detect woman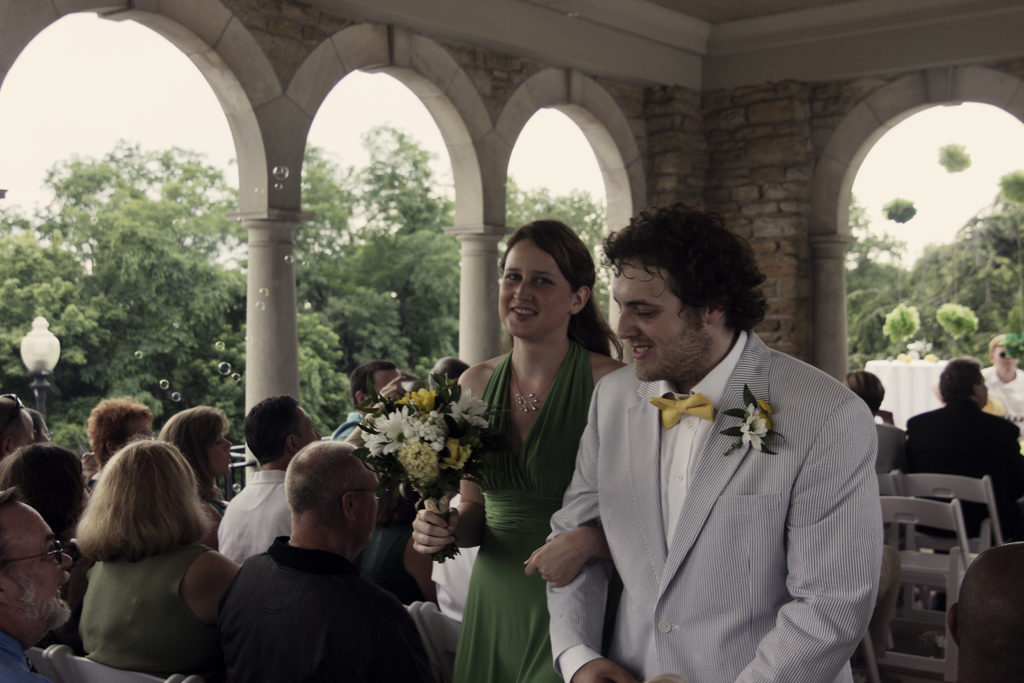
[155,404,234,549]
